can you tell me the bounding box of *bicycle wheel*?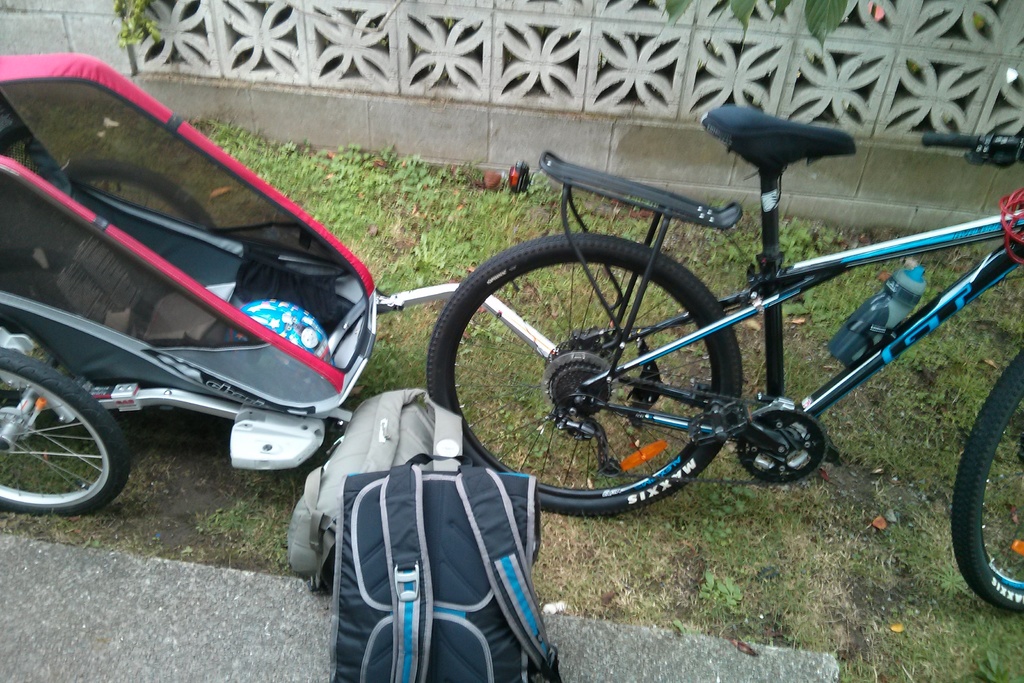
bbox(4, 356, 133, 532).
